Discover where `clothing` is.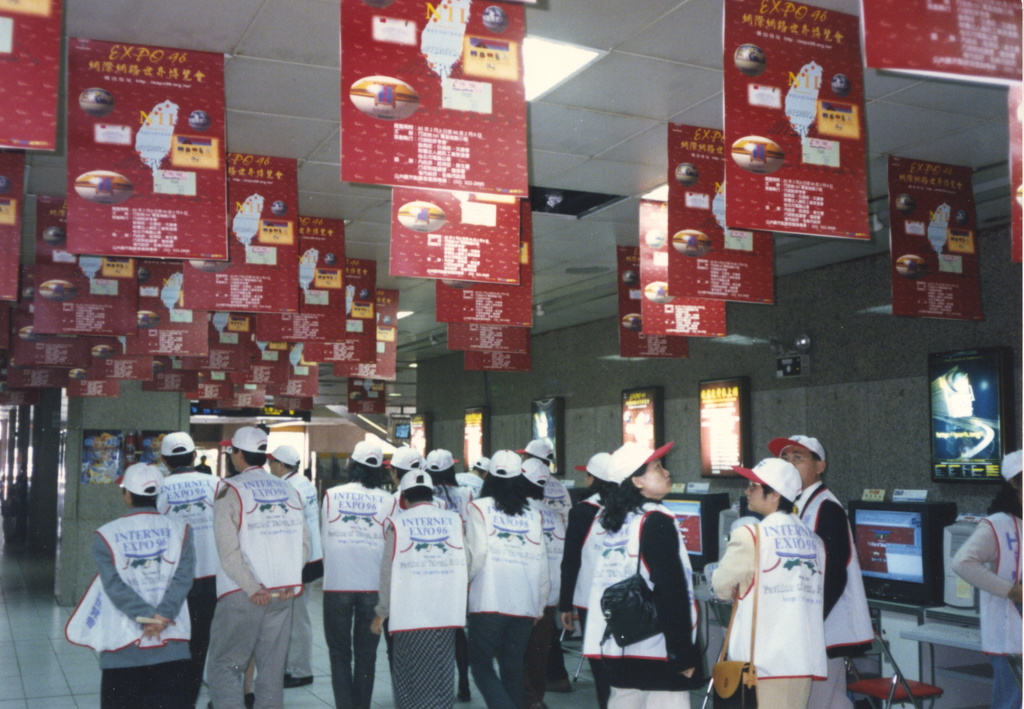
Discovered at (x1=707, y1=505, x2=828, y2=708).
